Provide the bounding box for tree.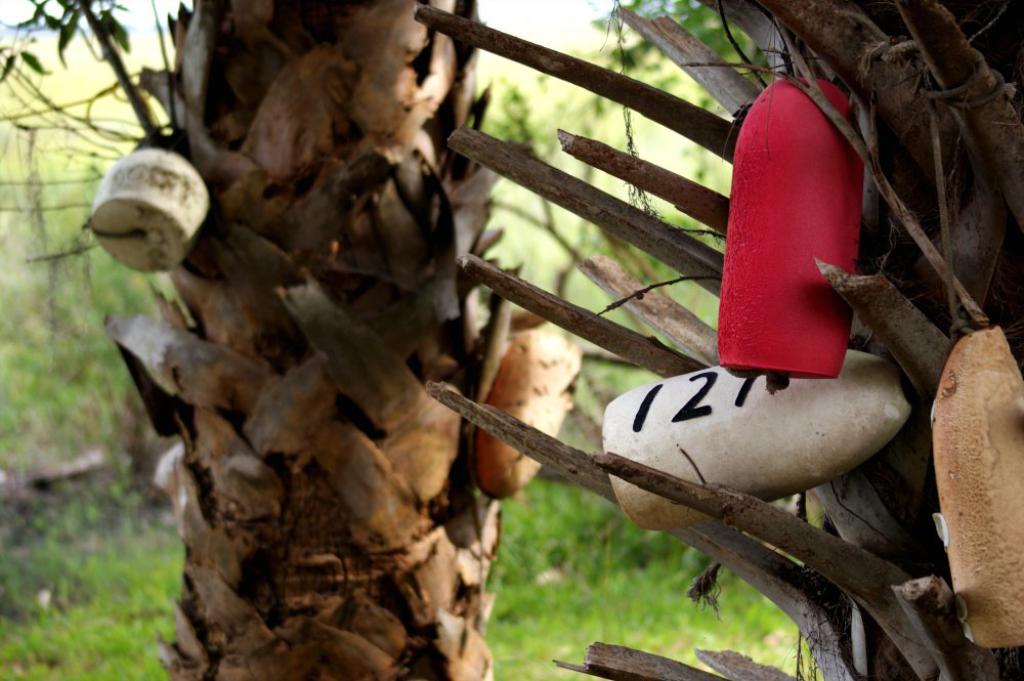
crop(408, 0, 1023, 680).
